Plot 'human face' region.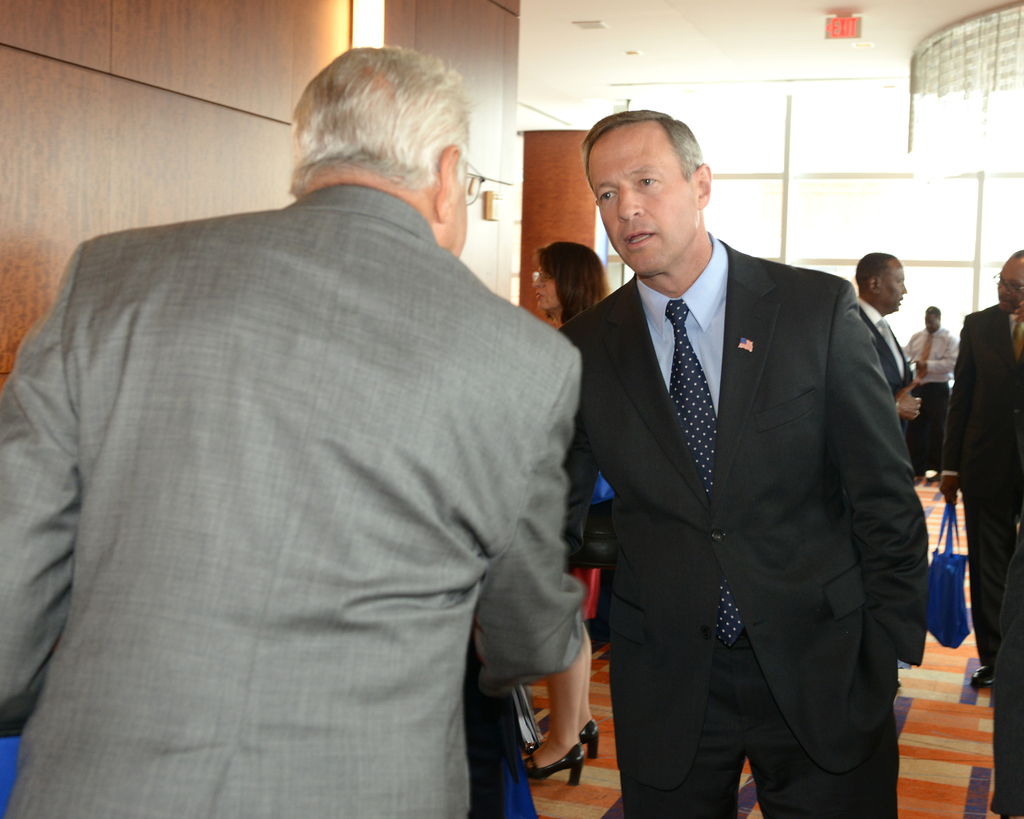
Plotted at <bbox>534, 264, 559, 308</bbox>.
